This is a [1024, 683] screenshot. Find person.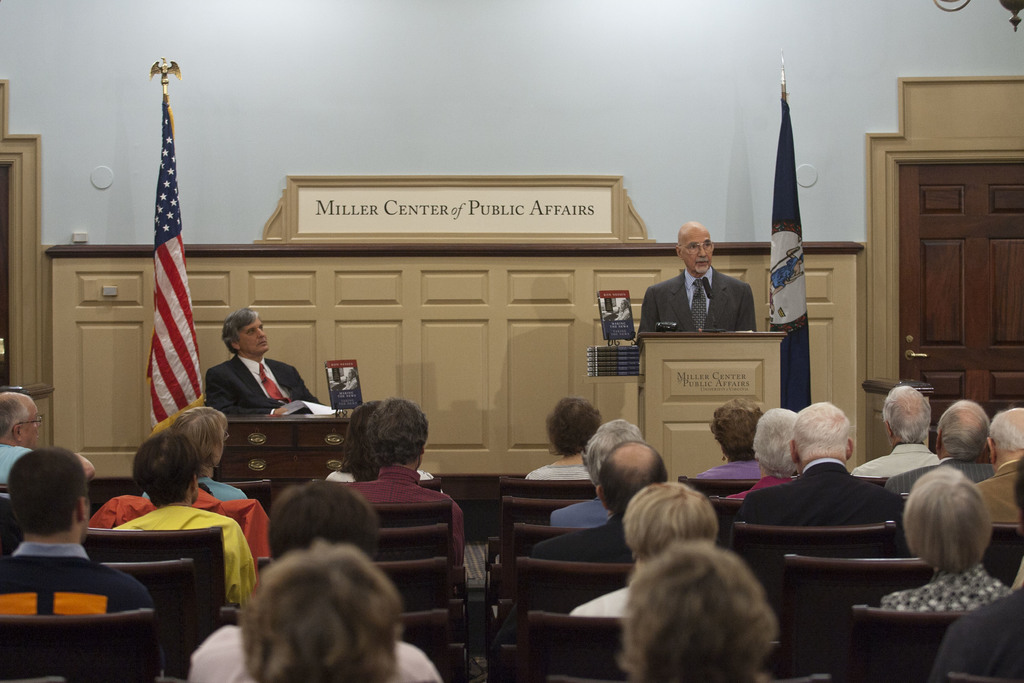
Bounding box: (left=194, top=307, right=321, bottom=417).
